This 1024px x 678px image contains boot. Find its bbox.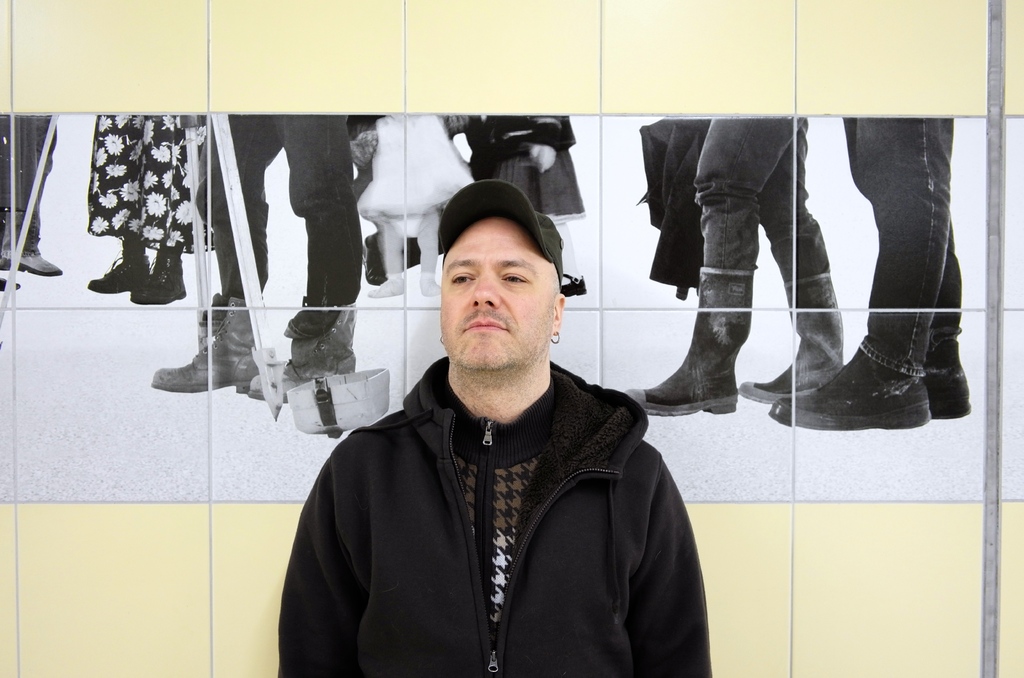
(150, 291, 265, 407).
